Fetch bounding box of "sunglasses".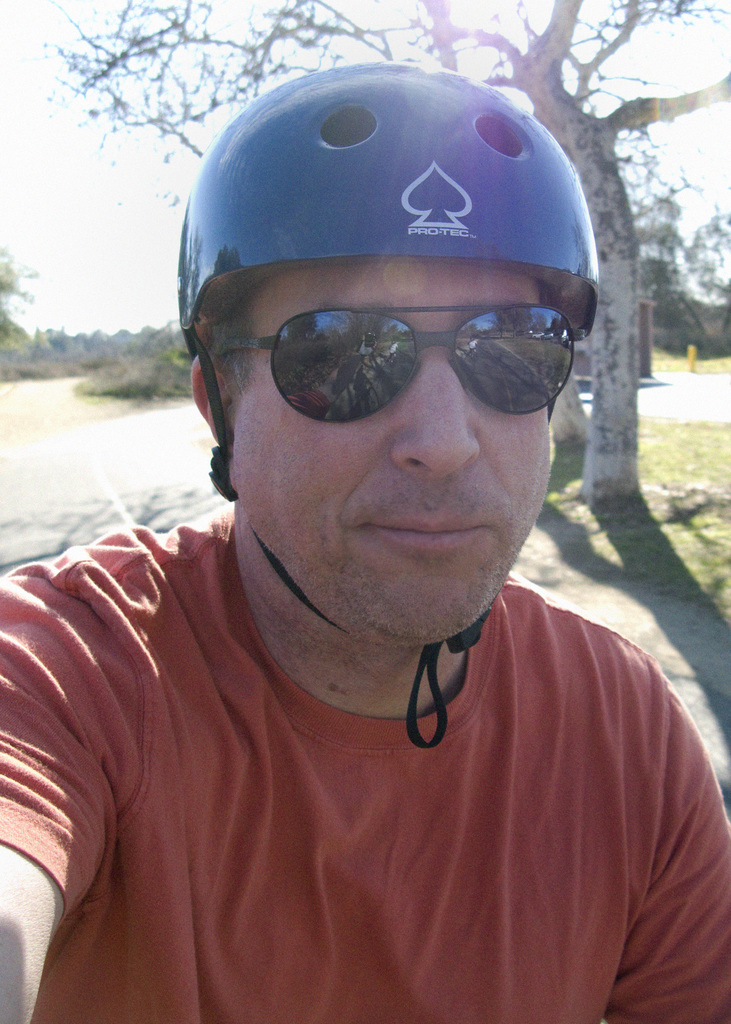
Bbox: locate(213, 303, 585, 422).
